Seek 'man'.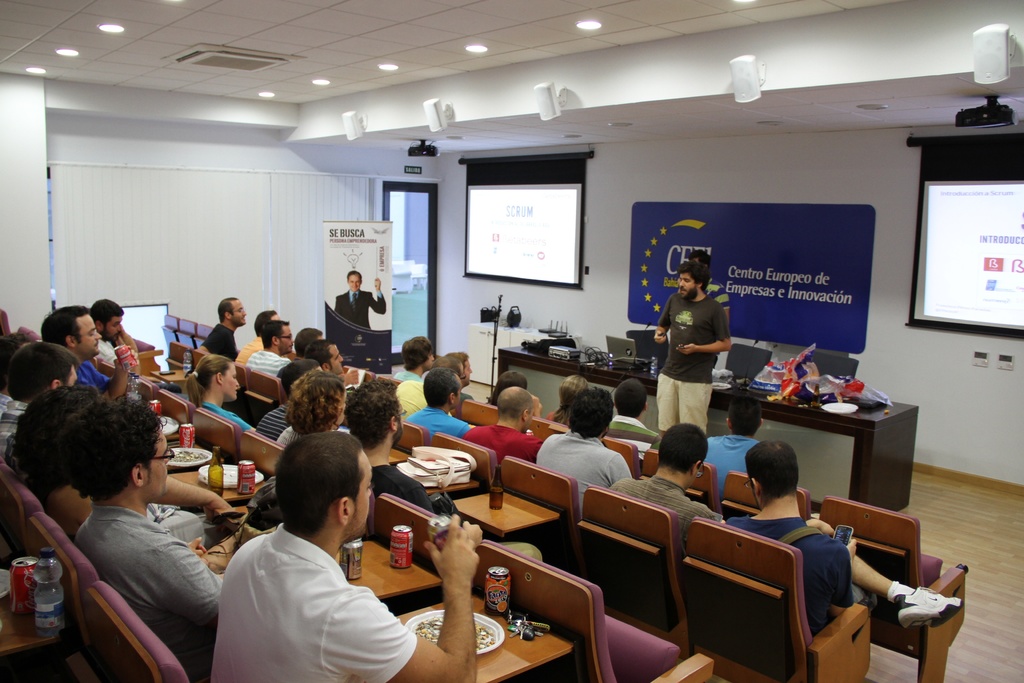
detection(248, 320, 292, 375).
